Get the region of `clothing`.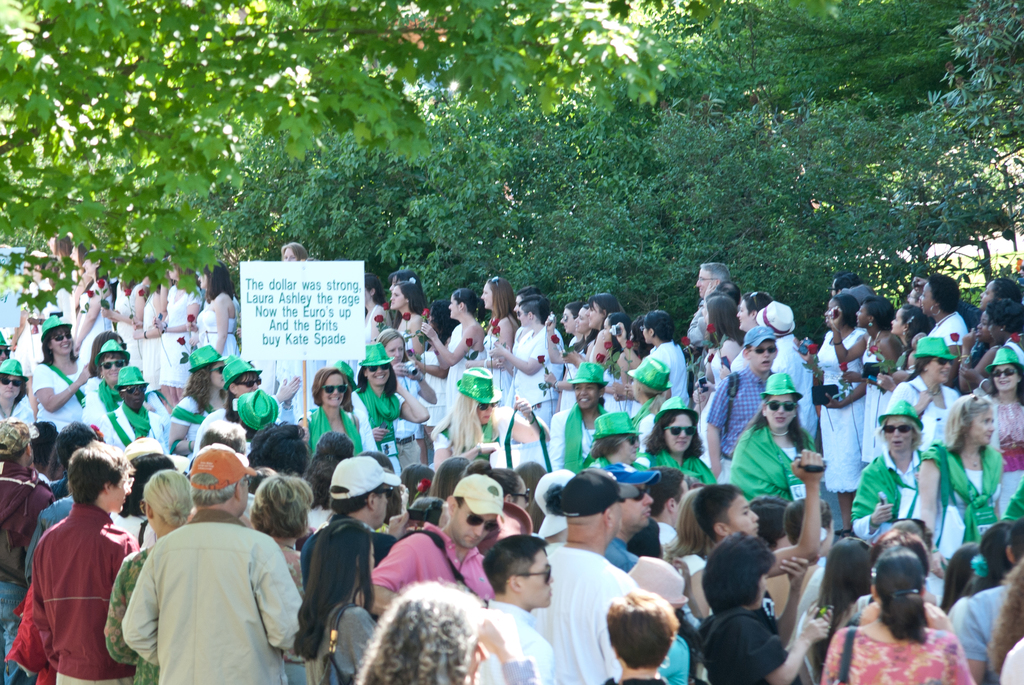
bbox(710, 362, 770, 480).
